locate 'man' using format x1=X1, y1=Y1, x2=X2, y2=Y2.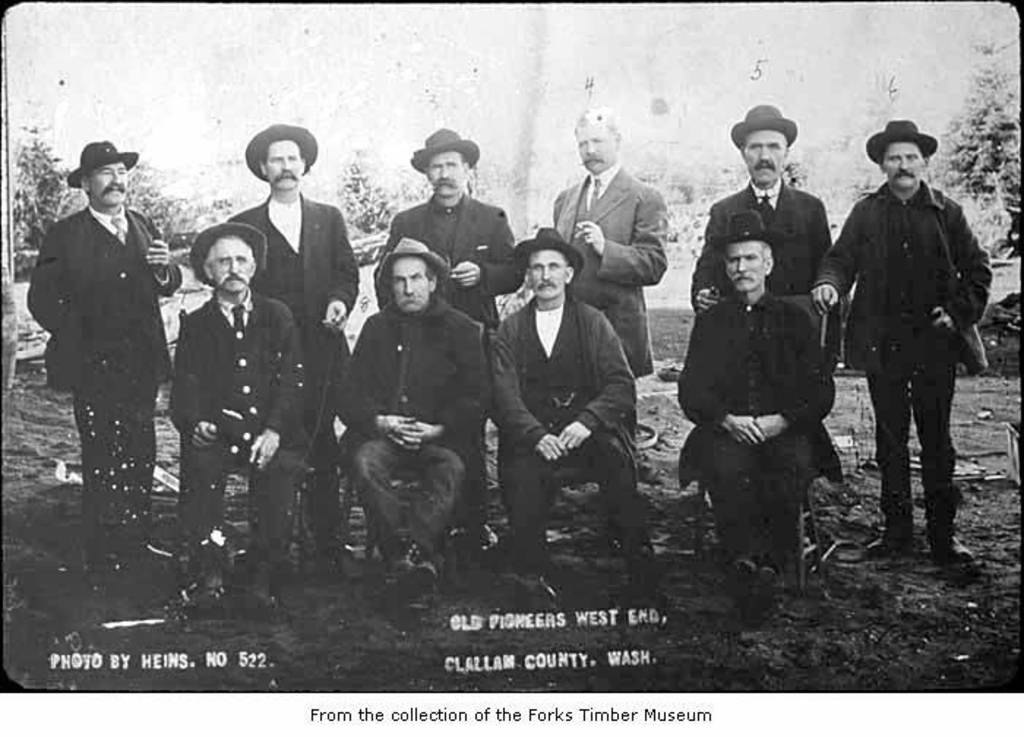
x1=243, y1=124, x2=357, y2=579.
